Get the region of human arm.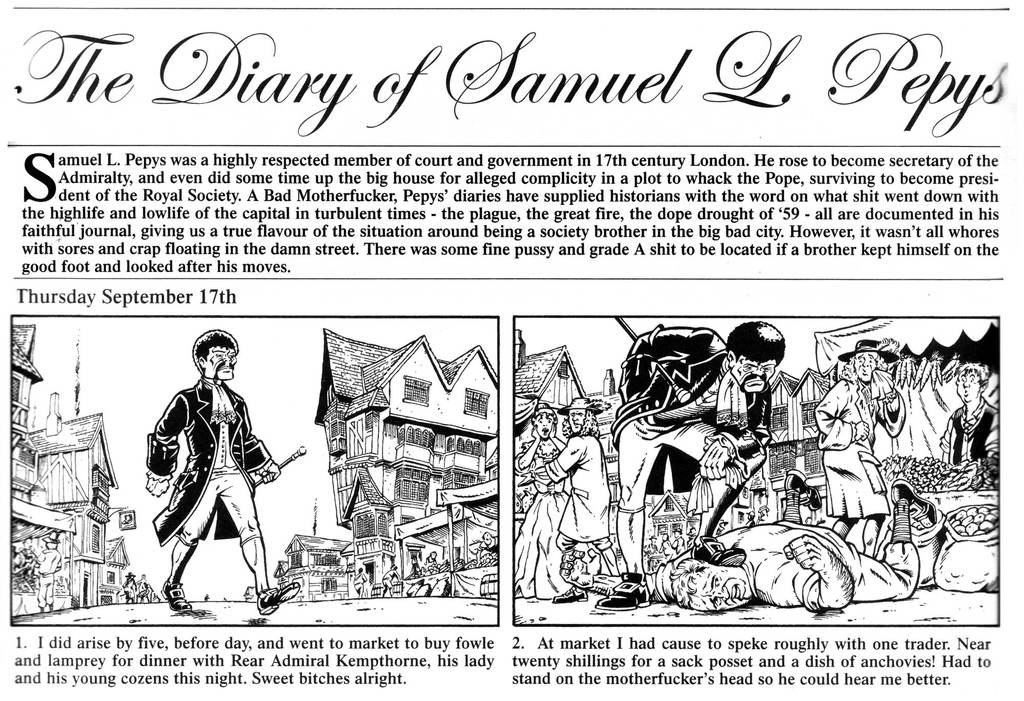
left=769, top=533, right=856, bottom=609.
